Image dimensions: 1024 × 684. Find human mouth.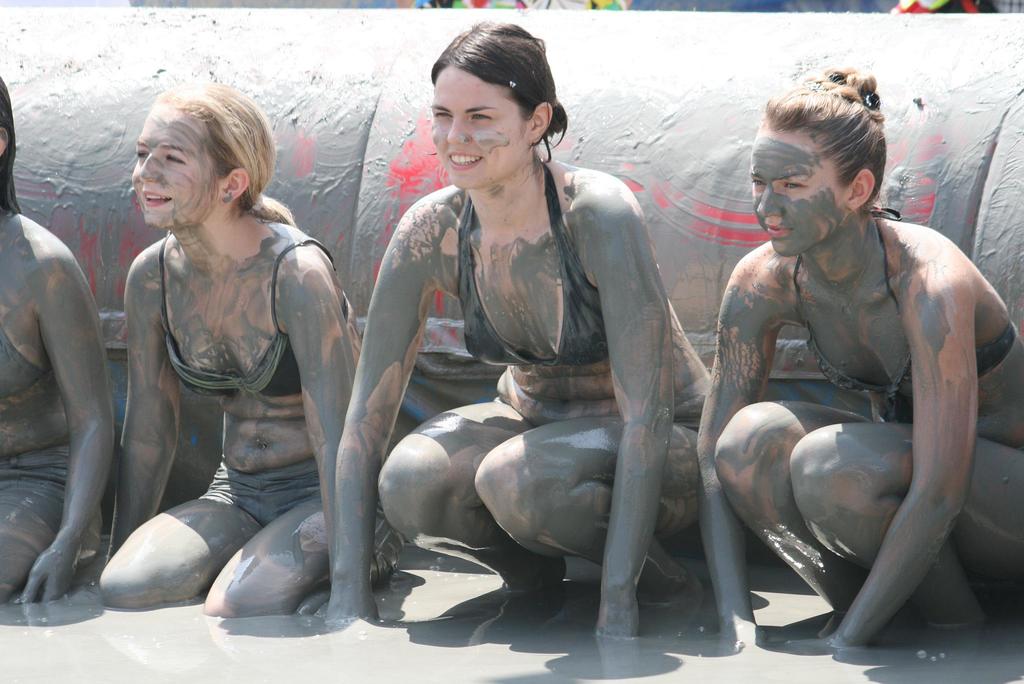
<region>133, 187, 177, 211</region>.
